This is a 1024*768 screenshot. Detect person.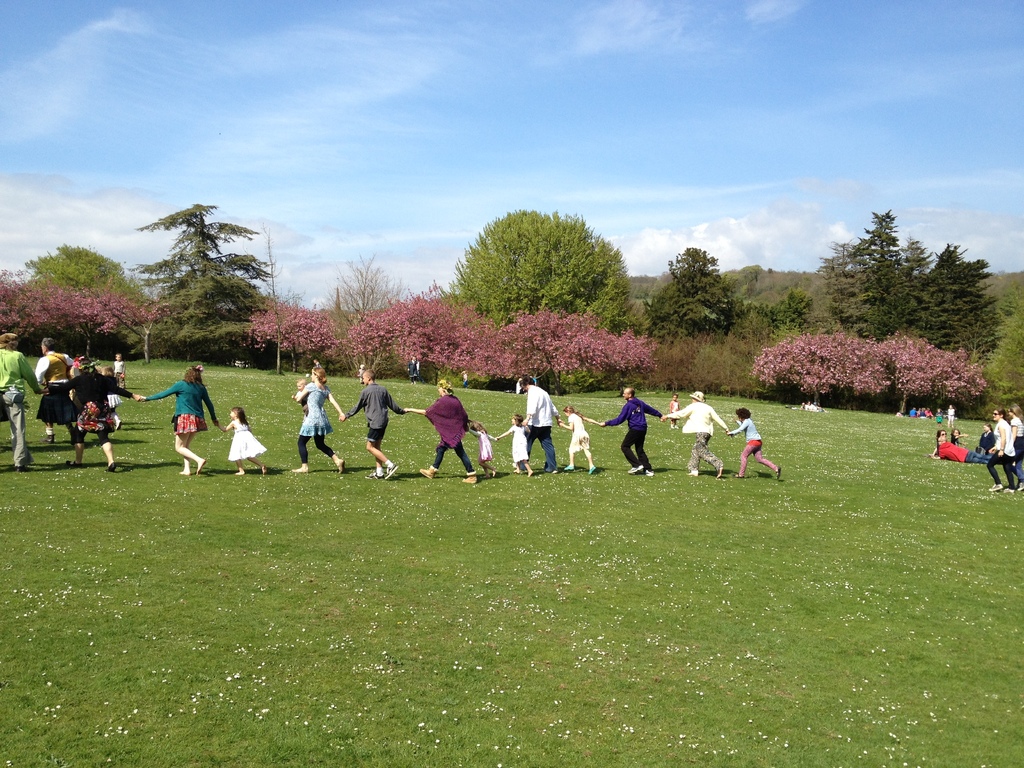
Rect(611, 392, 667, 484).
